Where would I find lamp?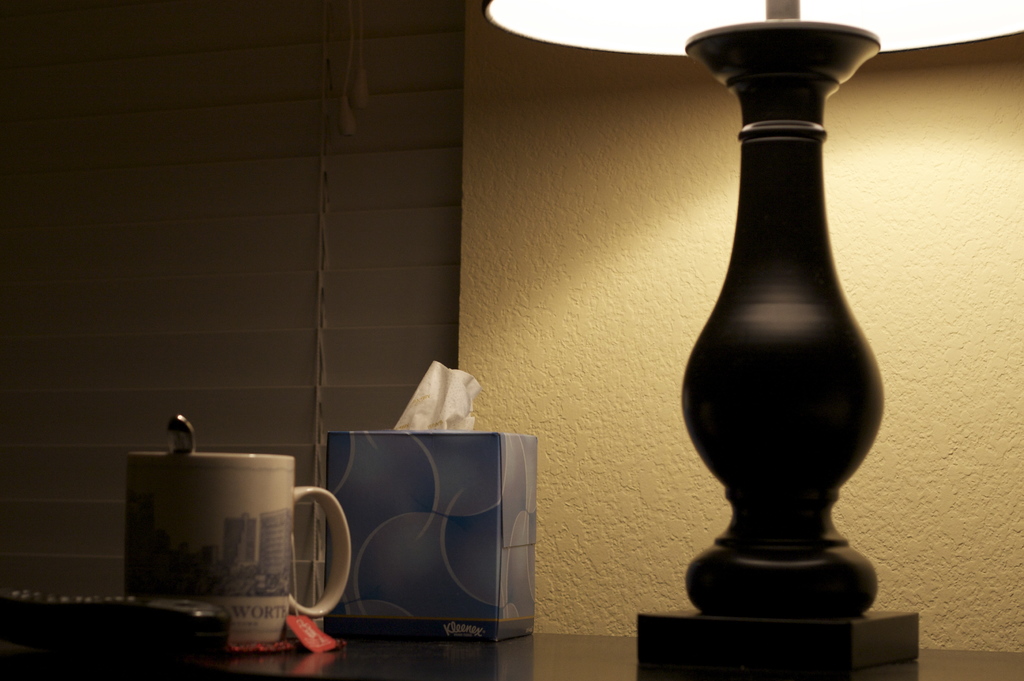
At 480, 3, 1023, 675.
